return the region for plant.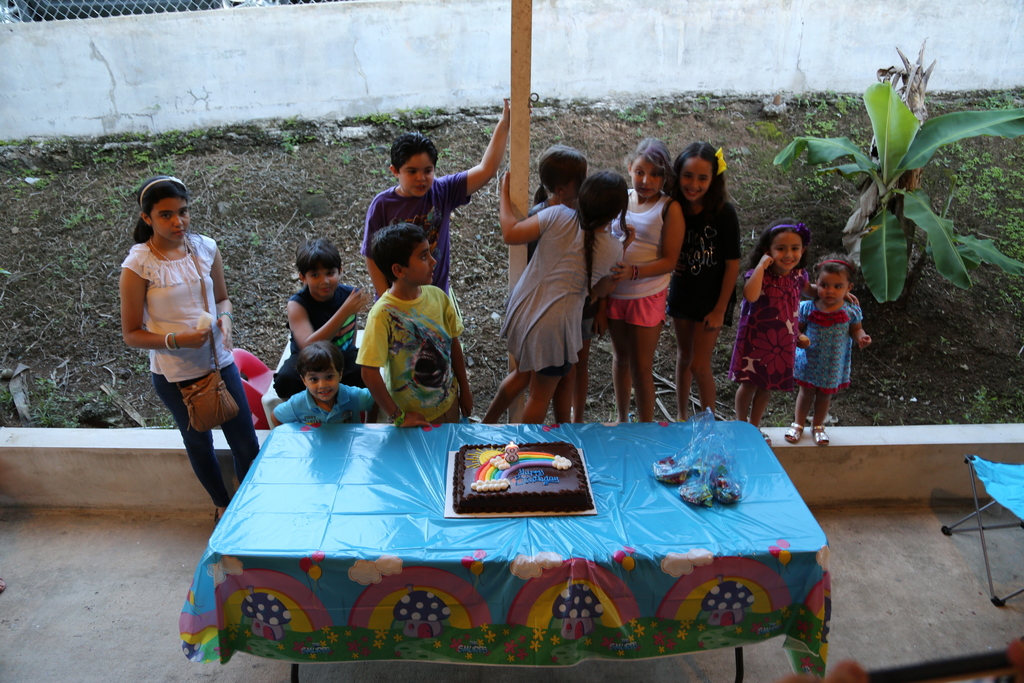
{"left": 163, "top": 126, "right": 204, "bottom": 153}.
